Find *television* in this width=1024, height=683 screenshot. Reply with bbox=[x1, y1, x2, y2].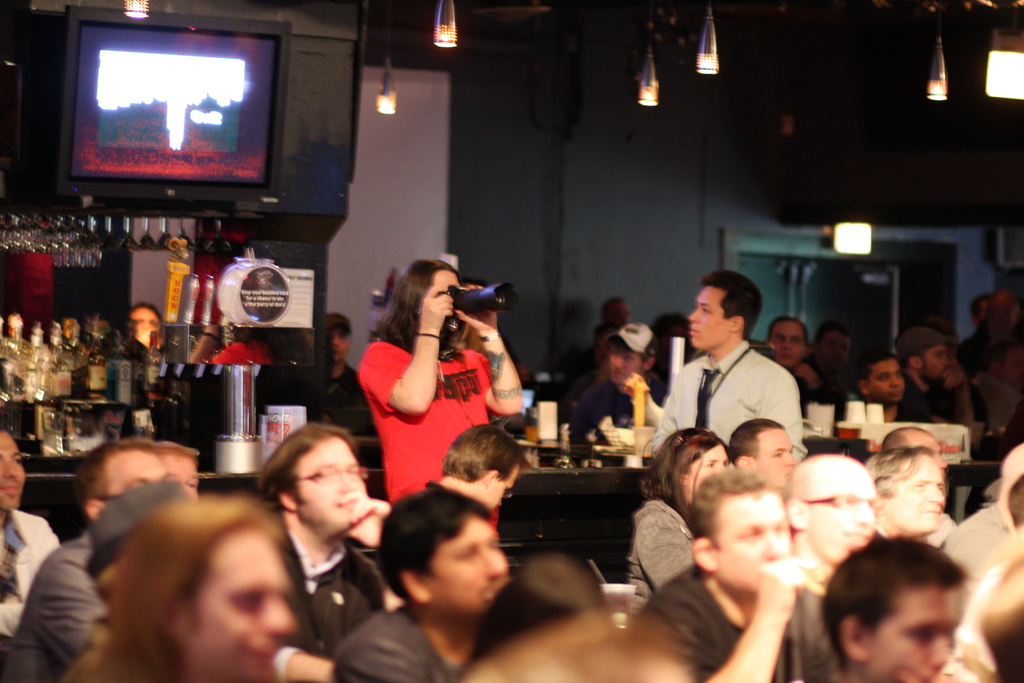
bbox=[65, 7, 292, 209].
